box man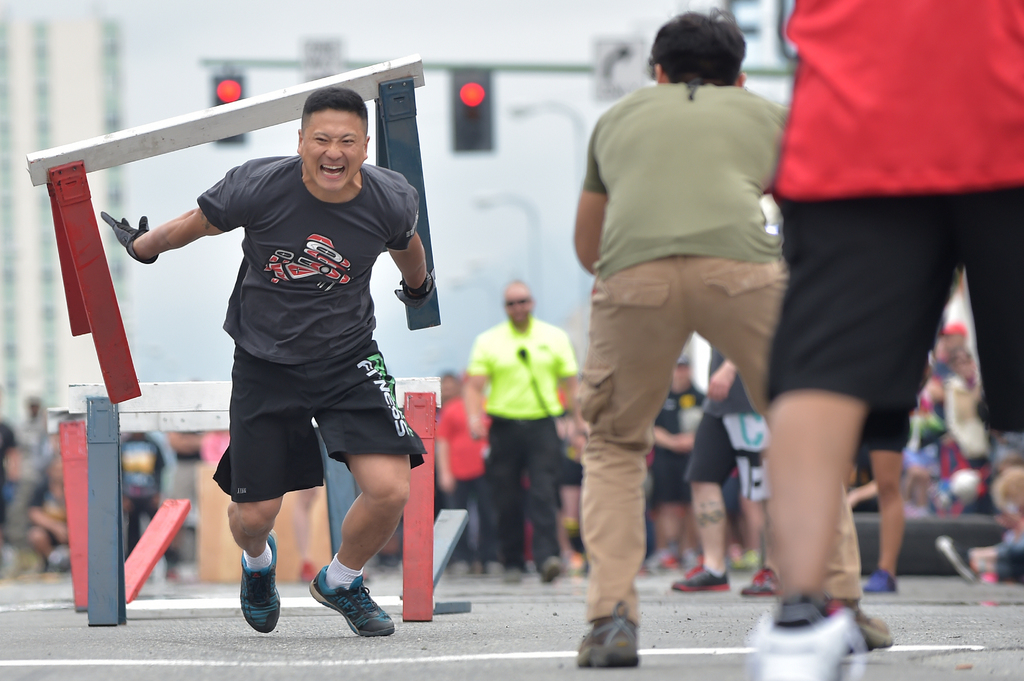
bbox(739, 0, 1023, 680)
